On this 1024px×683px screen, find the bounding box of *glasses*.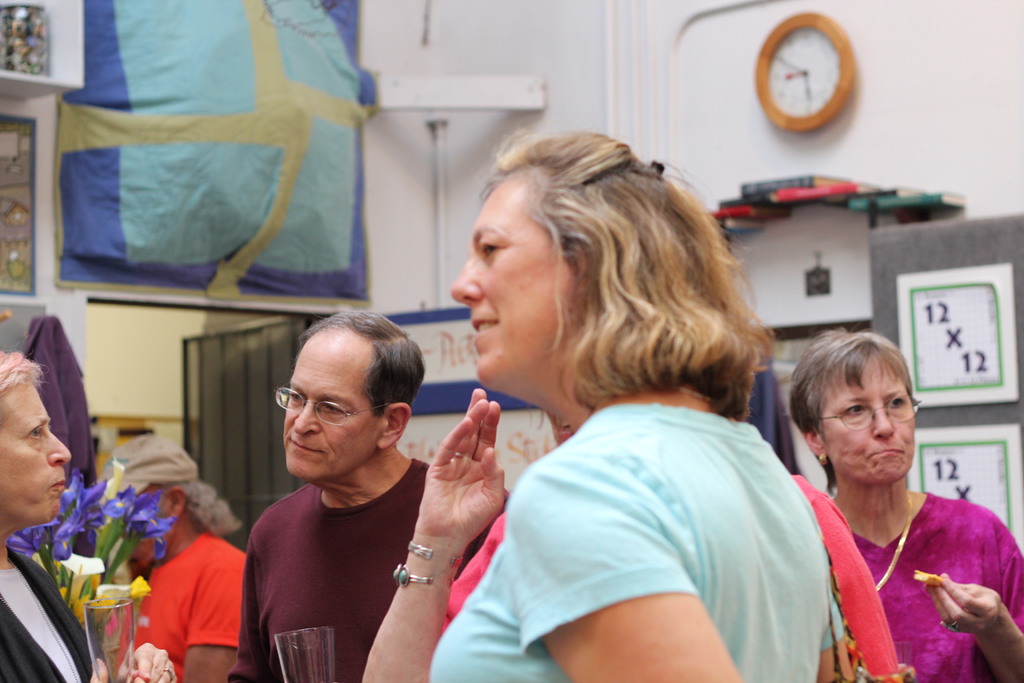
Bounding box: BBox(273, 387, 394, 428).
